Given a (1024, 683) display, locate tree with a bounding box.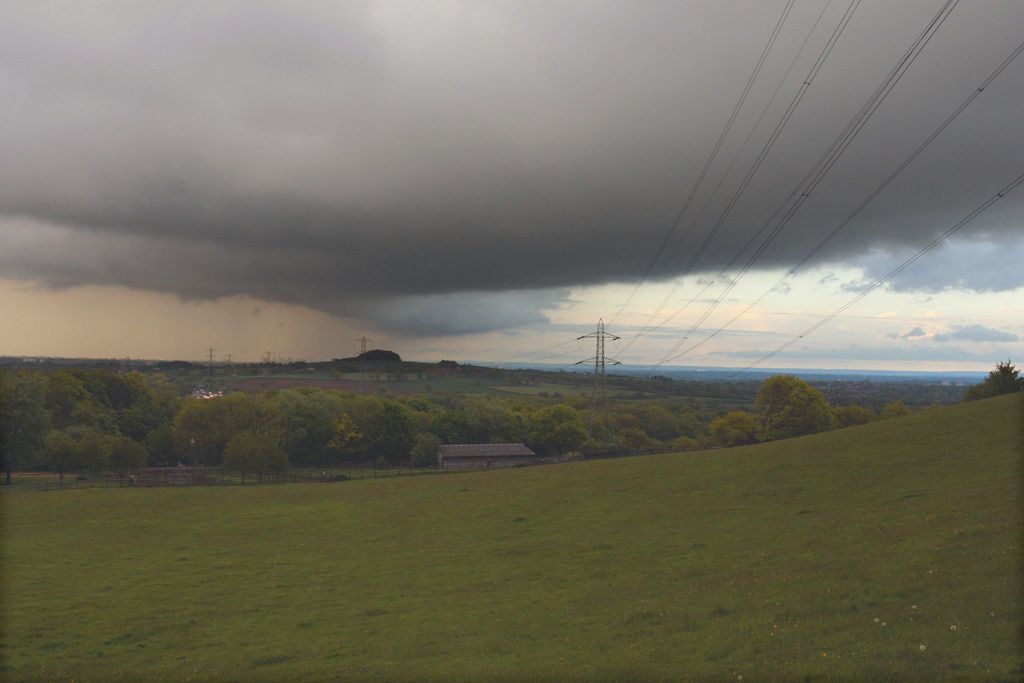
Located: 641,401,705,446.
